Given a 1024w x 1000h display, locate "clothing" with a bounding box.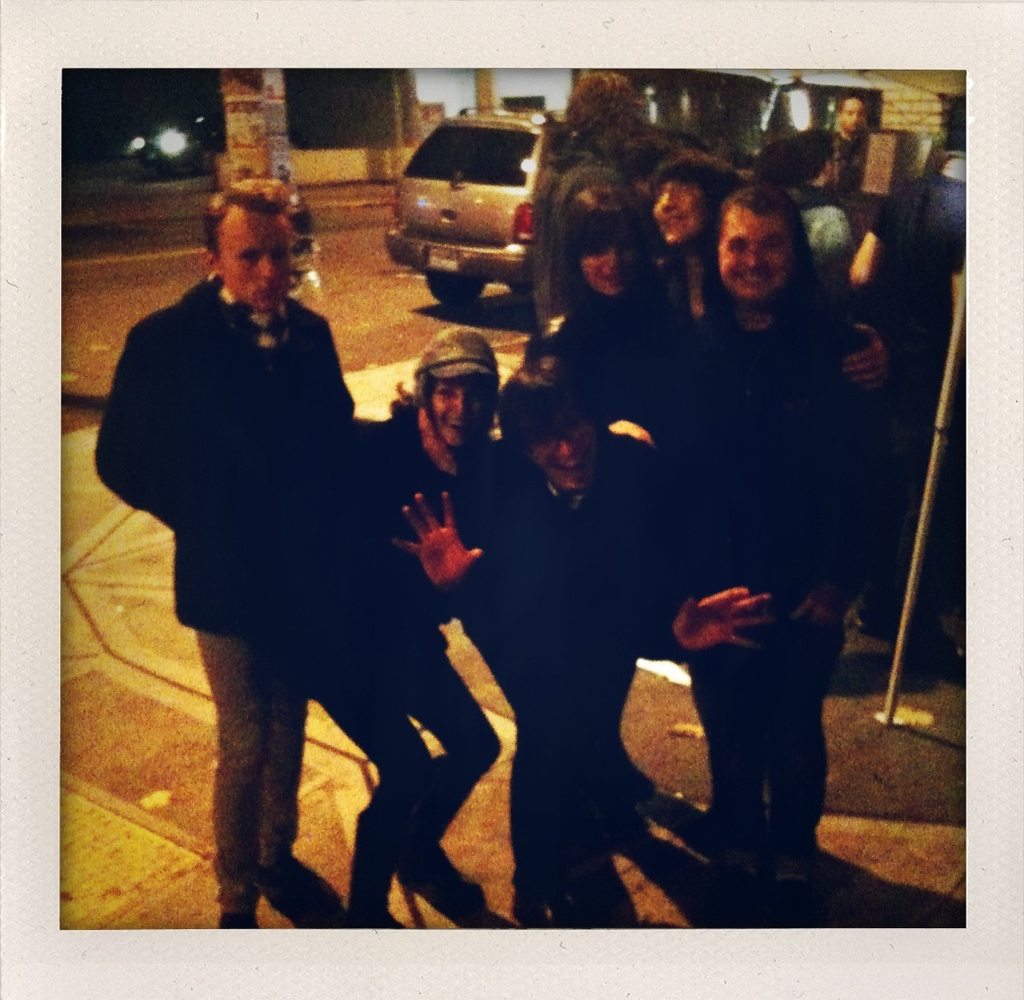
Located: 518/444/673/811.
